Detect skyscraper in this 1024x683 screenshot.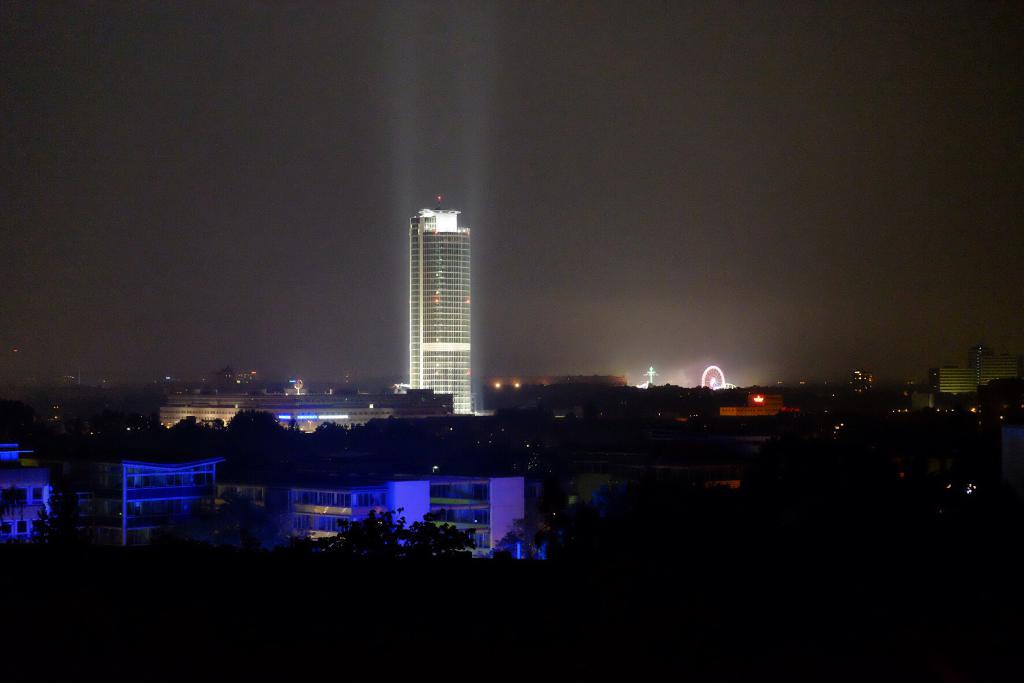
Detection: bbox=(935, 347, 1023, 409).
